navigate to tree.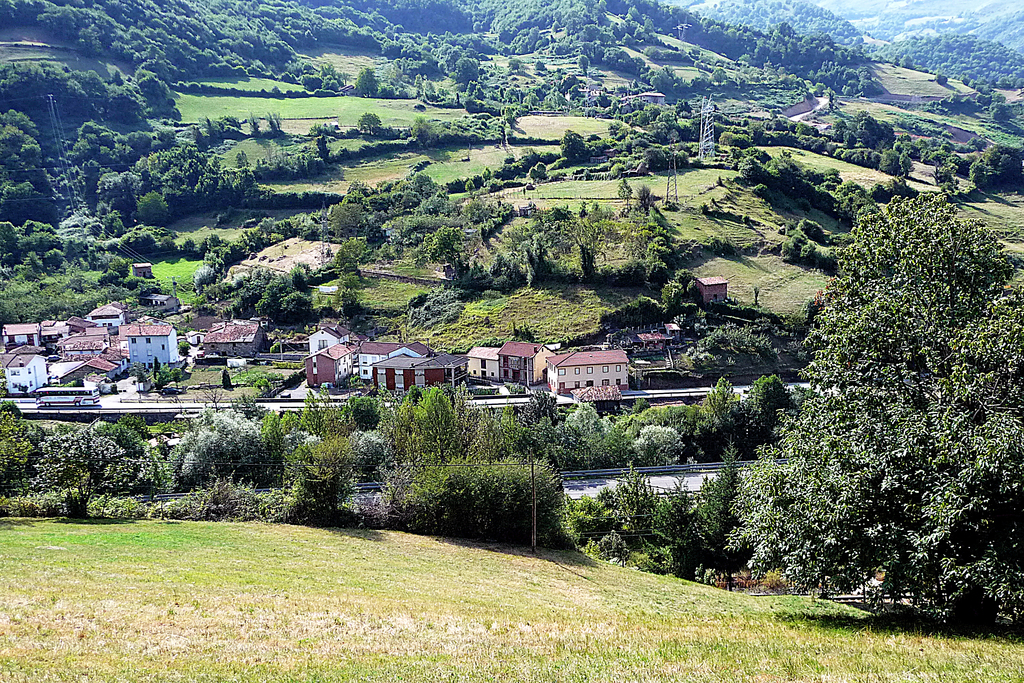
Navigation target: bbox=(351, 394, 385, 433).
